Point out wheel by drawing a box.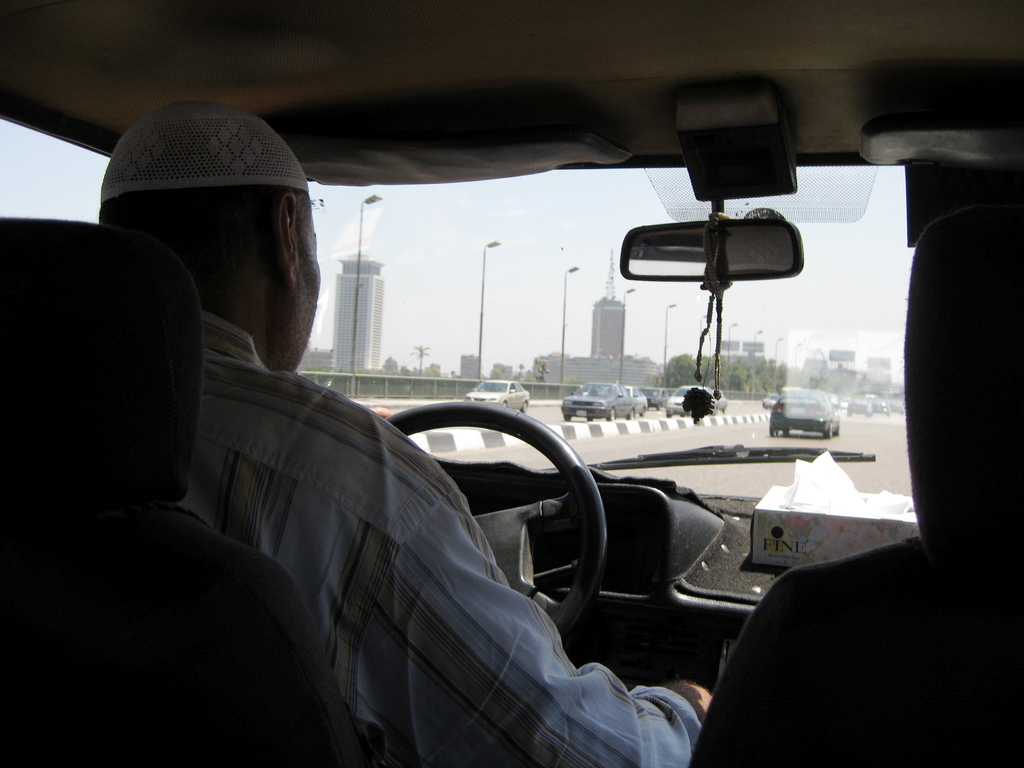
(783,428,789,434).
